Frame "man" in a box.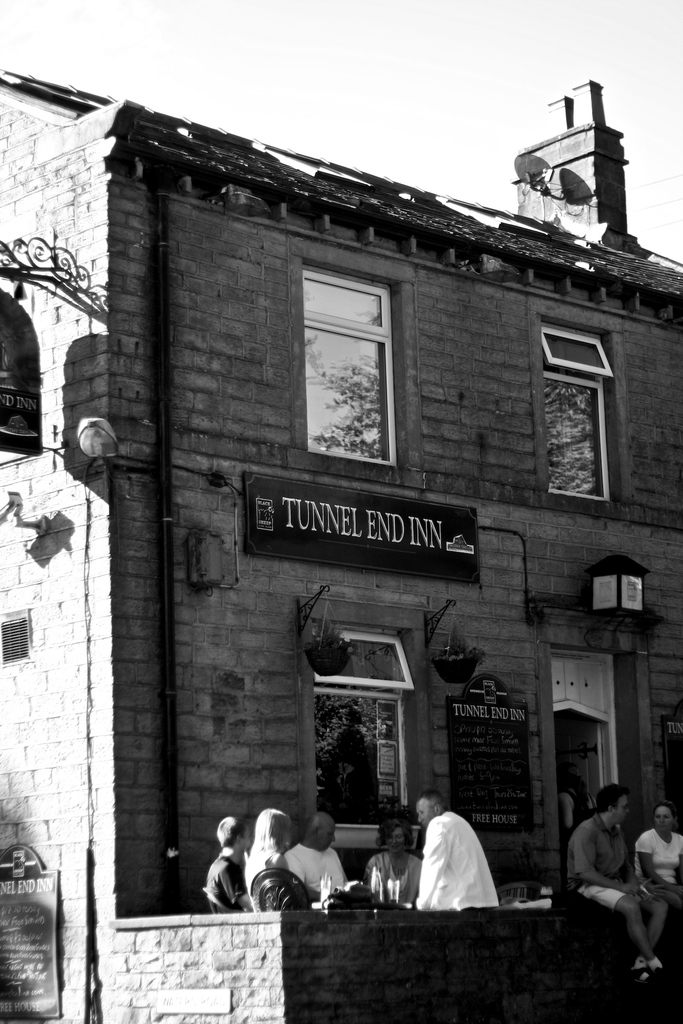
{"left": 415, "top": 796, "right": 506, "bottom": 912}.
